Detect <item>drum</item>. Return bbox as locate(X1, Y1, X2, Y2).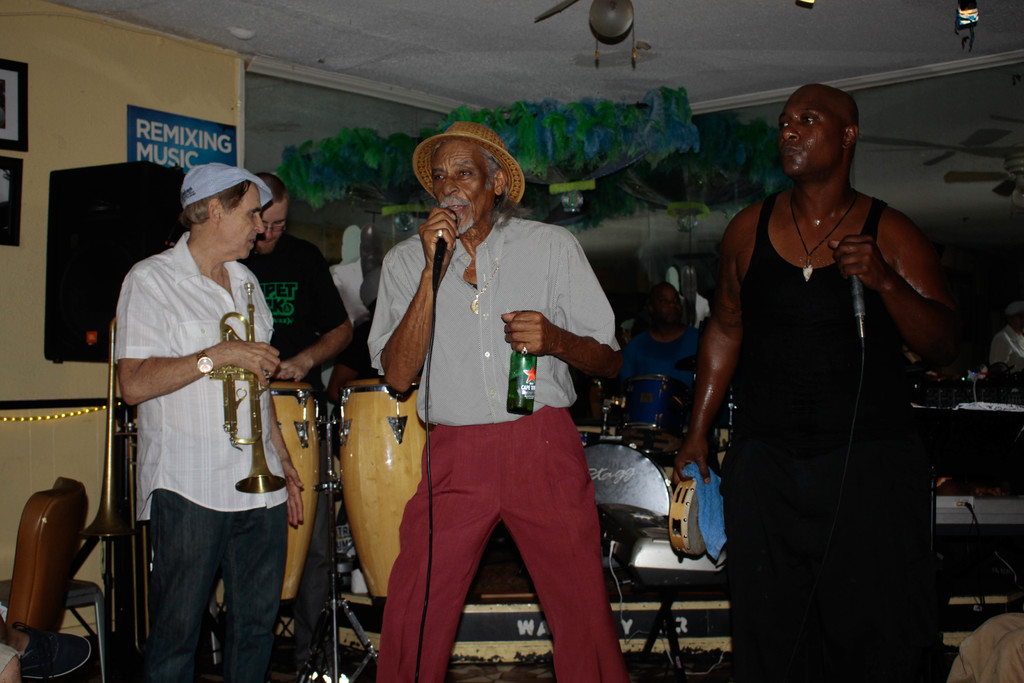
locate(215, 382, 321, 600).
